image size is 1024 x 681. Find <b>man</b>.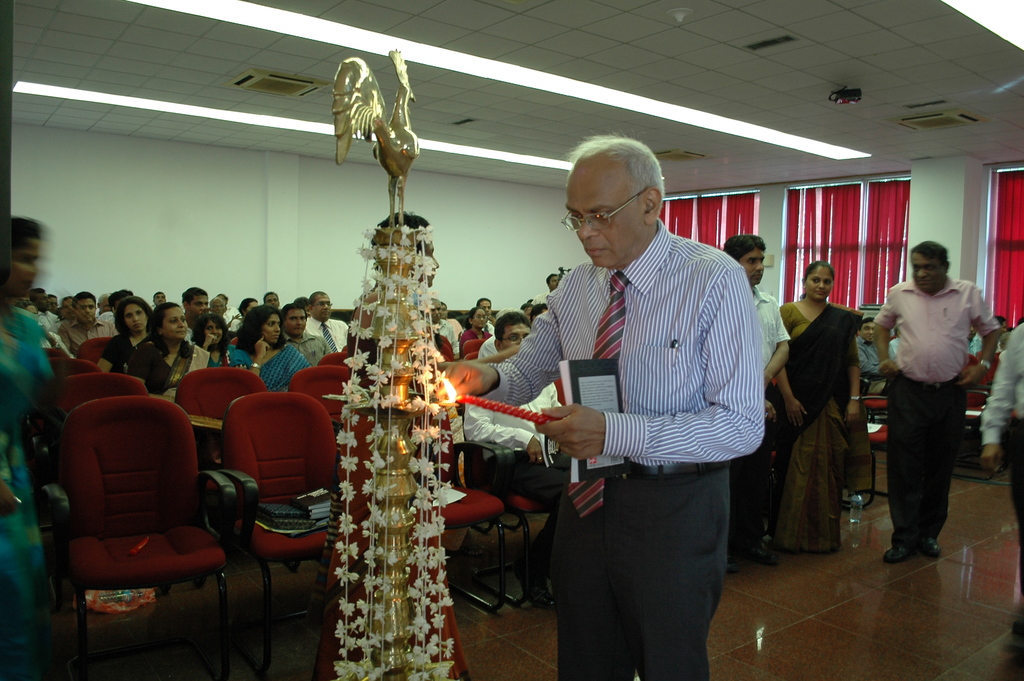
<bbox>428, 299, 456, 350</bbox>.
